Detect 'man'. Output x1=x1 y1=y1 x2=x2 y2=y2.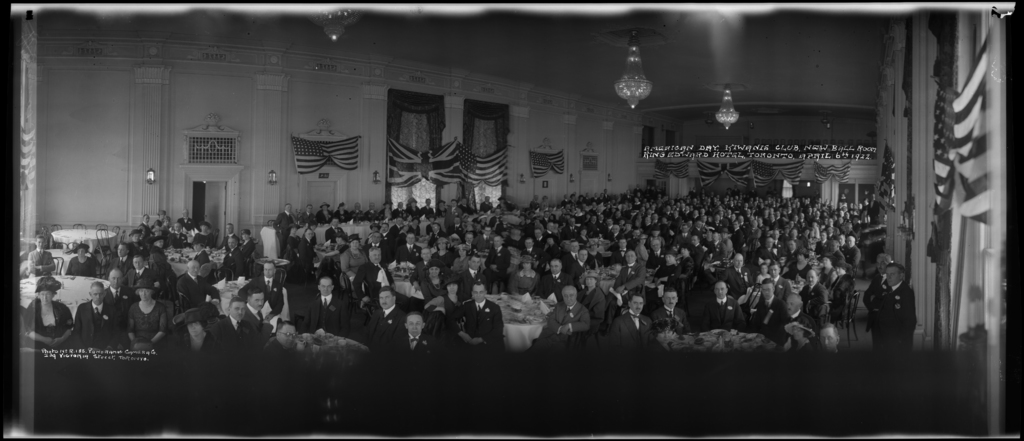
x1=687 y1=183 x2=698 y2=201.
